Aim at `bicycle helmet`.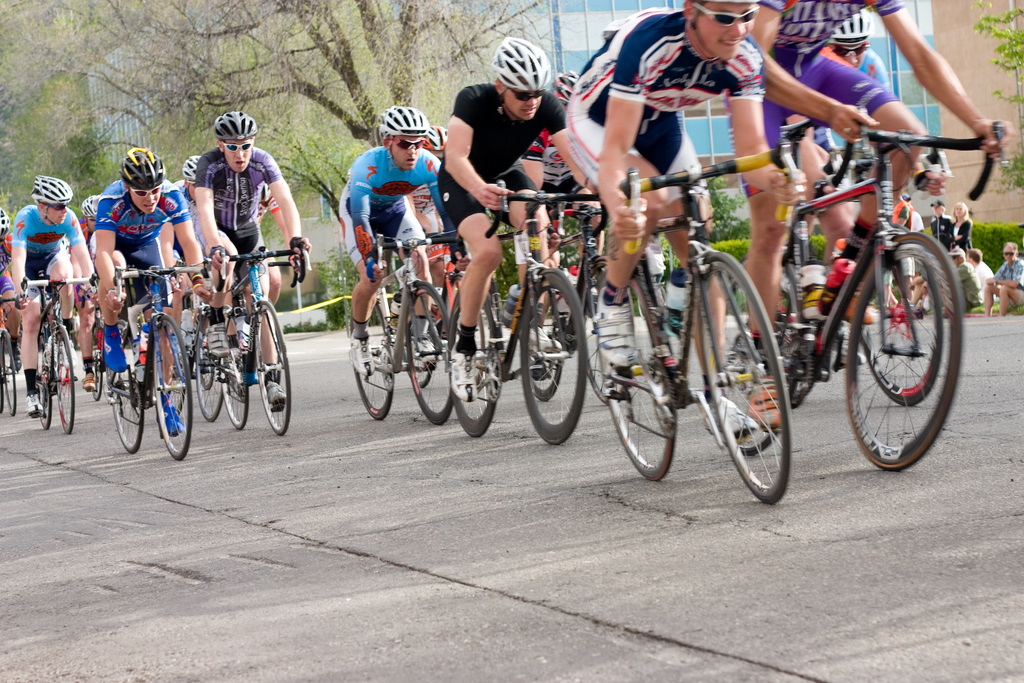
Aimed at (4,205,10,242).
